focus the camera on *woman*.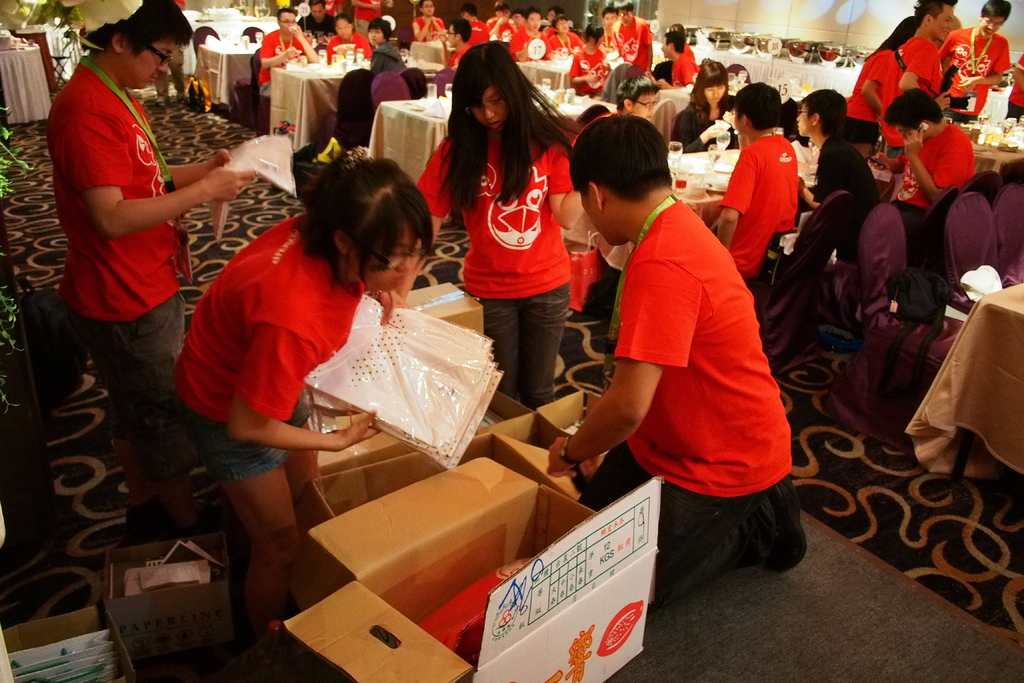
Focus region: BBox(168, 154, 453, 589).
